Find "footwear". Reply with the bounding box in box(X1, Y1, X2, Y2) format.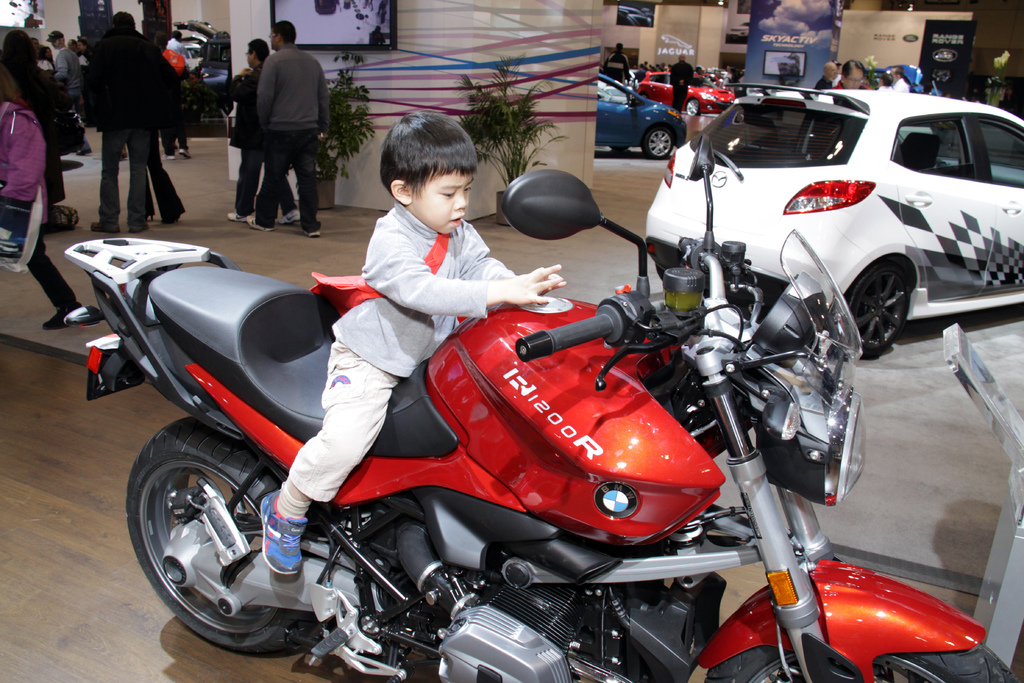
box(41, 312, 81, 327).
